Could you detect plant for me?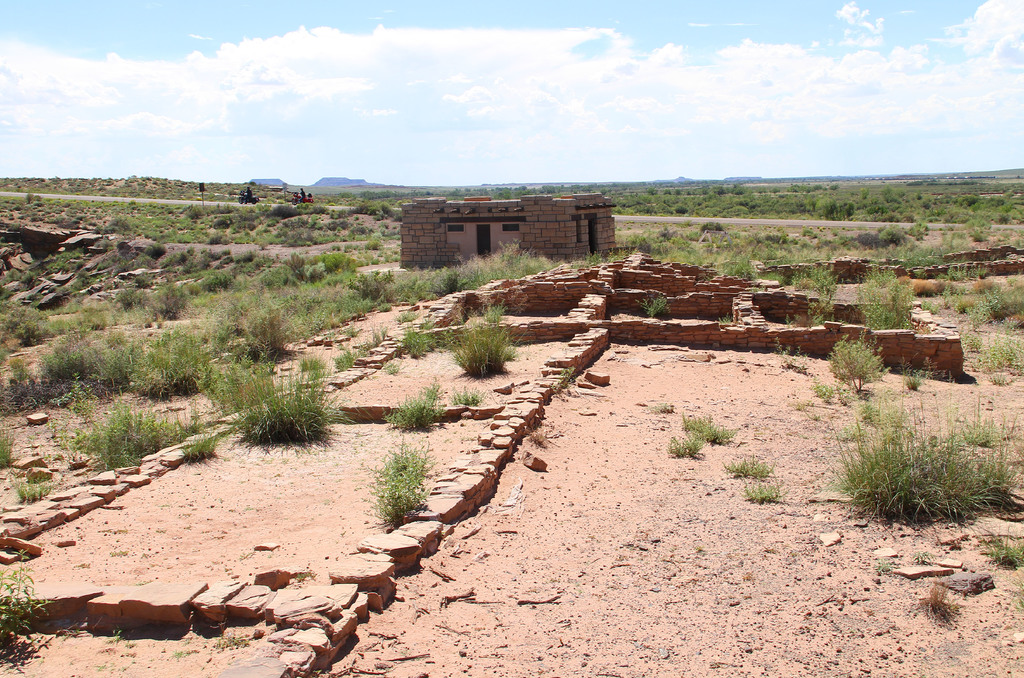
Detection result: region(911, 216, 926, 238).
